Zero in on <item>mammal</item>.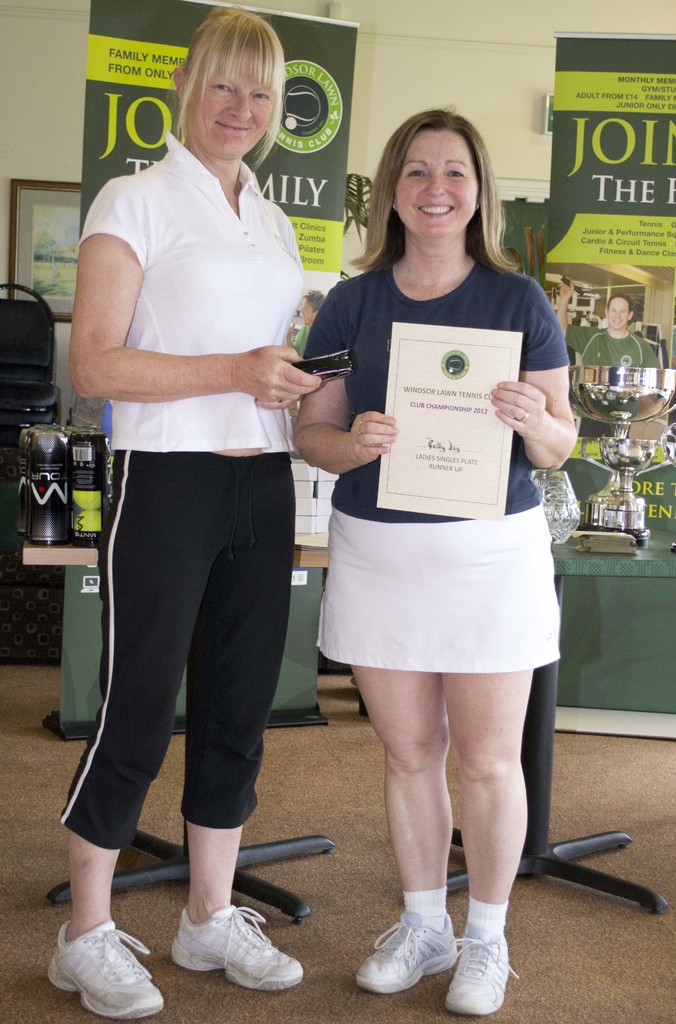
Zeroed in: BBox(289, 291, 324, 356).
